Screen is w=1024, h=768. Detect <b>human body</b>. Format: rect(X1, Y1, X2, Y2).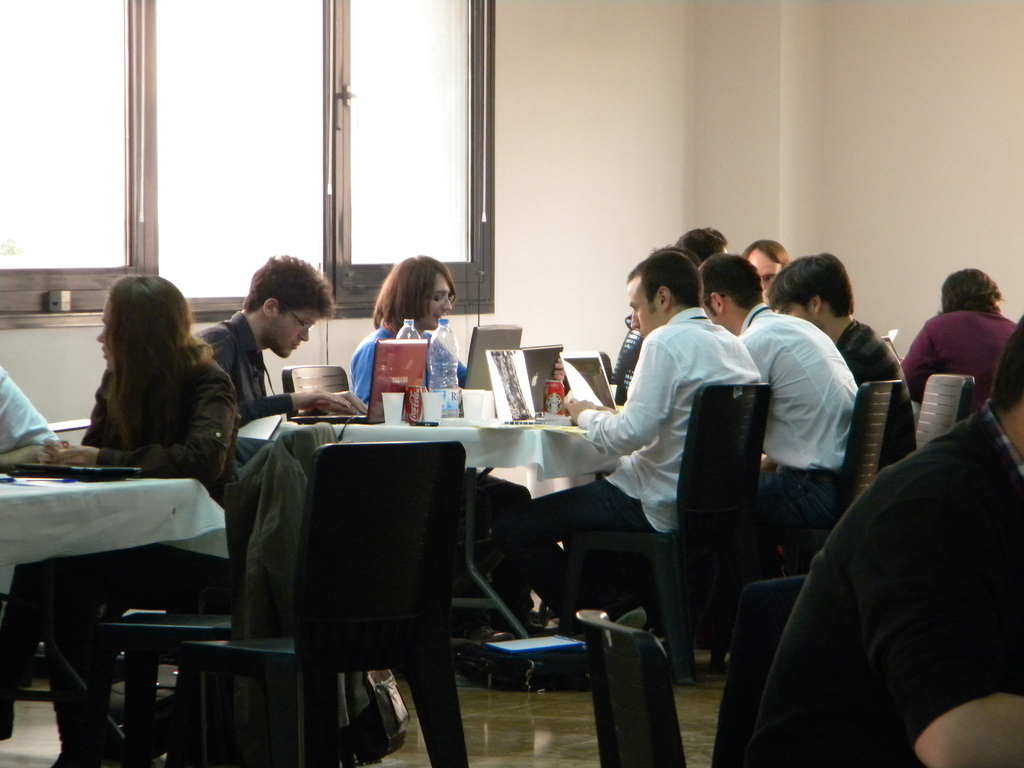
rect(33, 270, 232, 767).
